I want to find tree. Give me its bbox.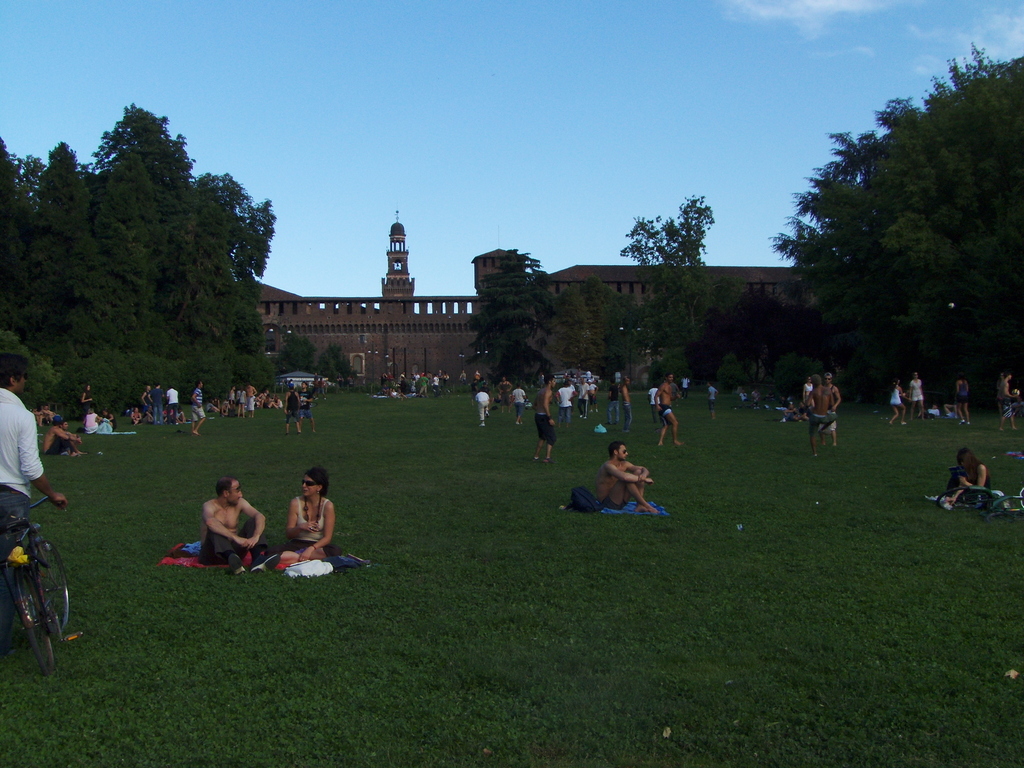
pyautogui.locateOnScreen(0, 135, 44, 335).
